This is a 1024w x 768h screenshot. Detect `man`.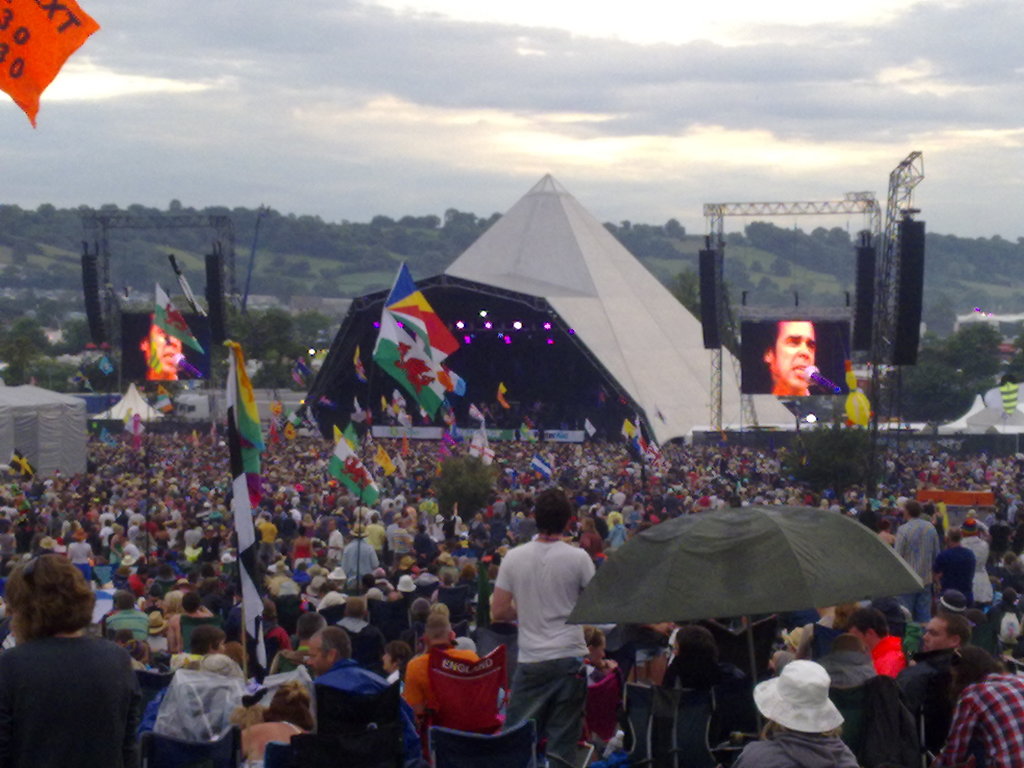
BBox(309, 627, 426, 767).
